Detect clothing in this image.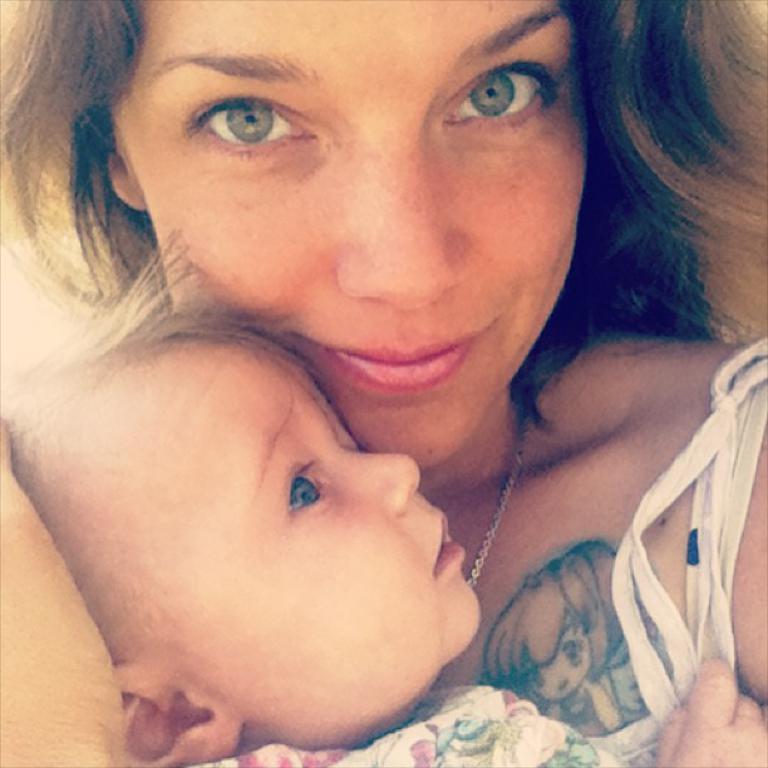
Detection: Rect(589, 336, 767, 767).
